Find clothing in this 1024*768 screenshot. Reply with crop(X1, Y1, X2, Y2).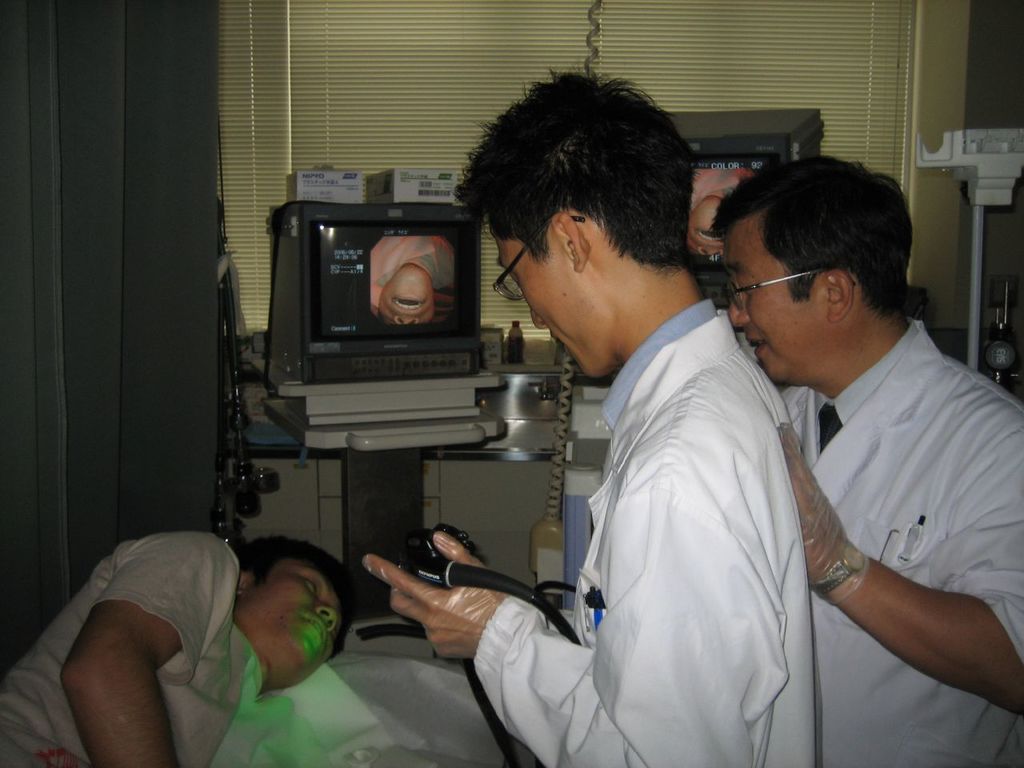
crop(773, 328, 1023, 767).
